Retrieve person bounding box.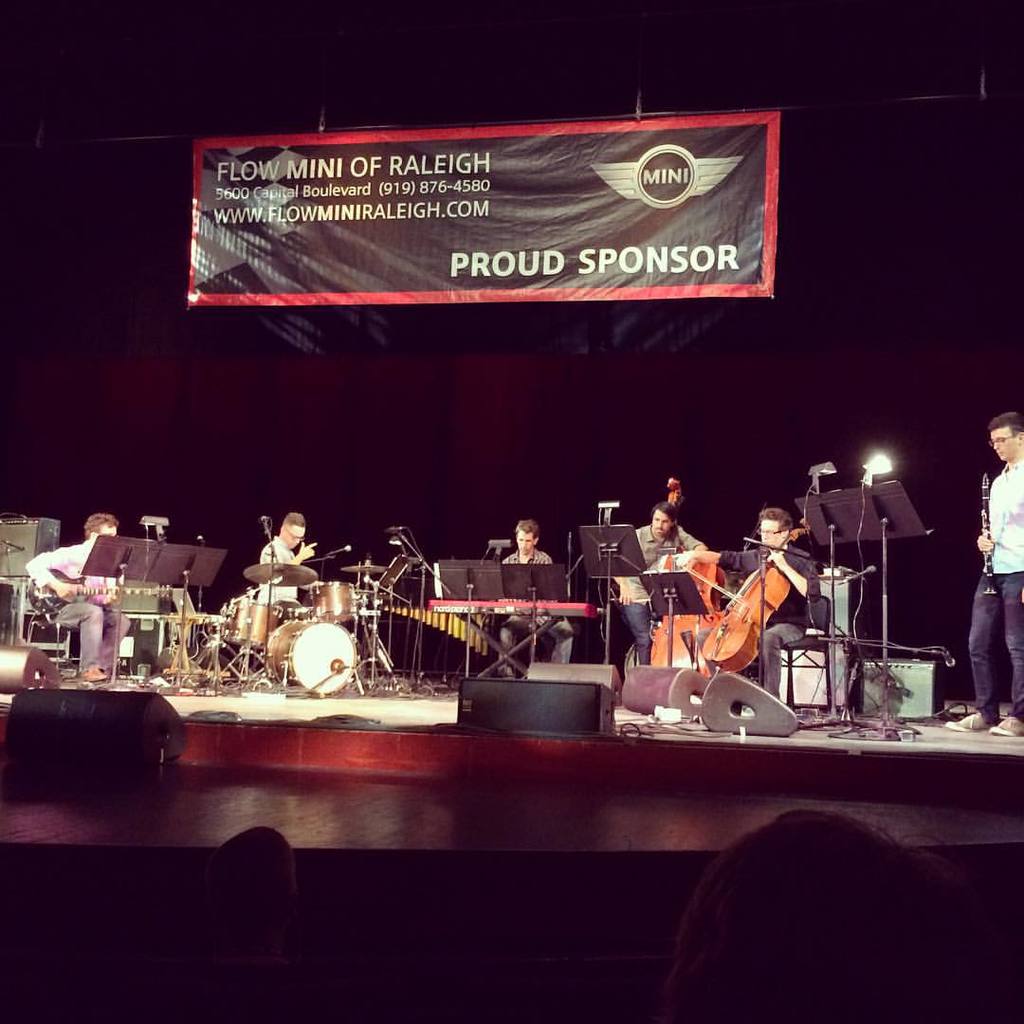
Bounding box: (x1=682, y1=503, x2=817, y2=704).
